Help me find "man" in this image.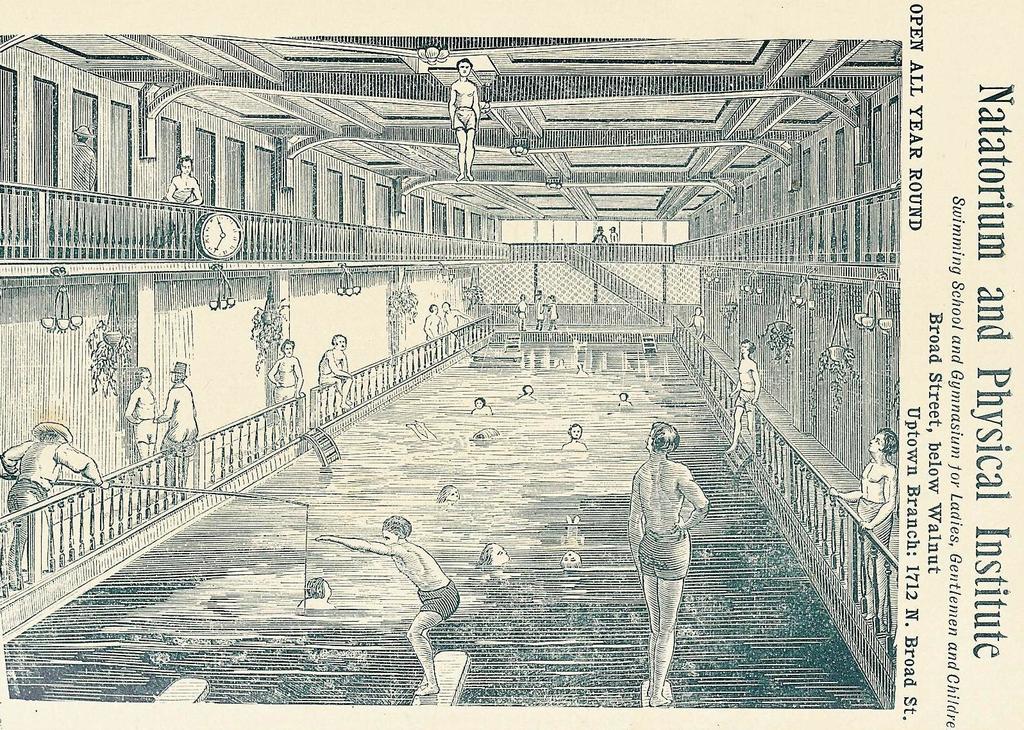
Found it: {"x1": 312, "y1": 508, "x2": 470, "y2": 715}.
